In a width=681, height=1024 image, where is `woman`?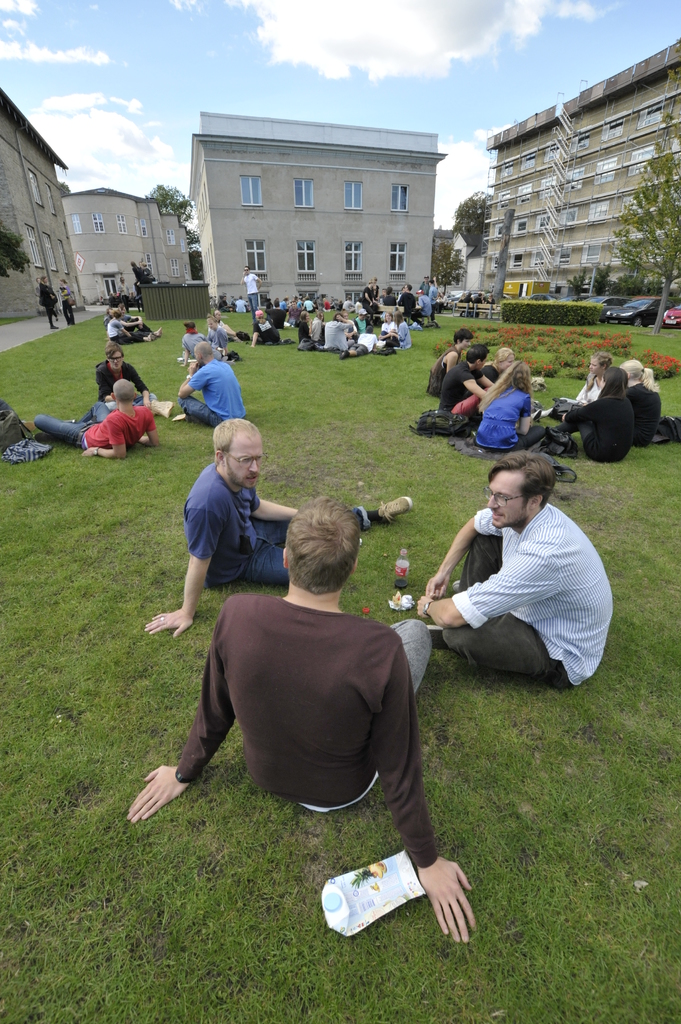
region(214, 307, 241, 339).
